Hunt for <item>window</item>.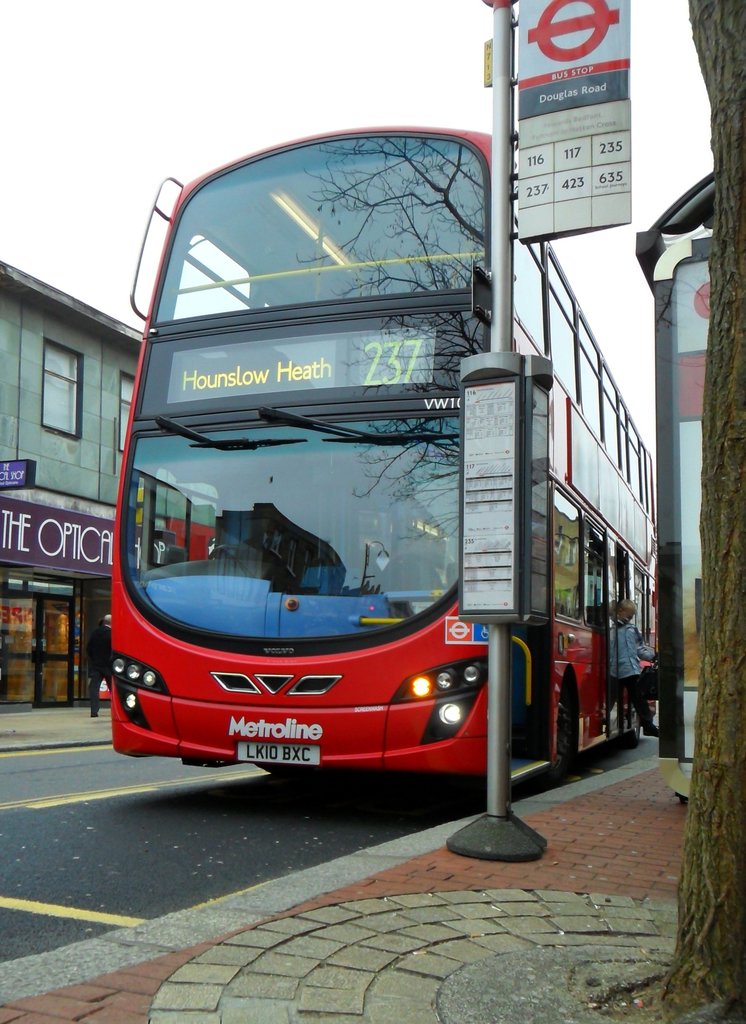
Hunted down at 115, 372, 136, 454.
